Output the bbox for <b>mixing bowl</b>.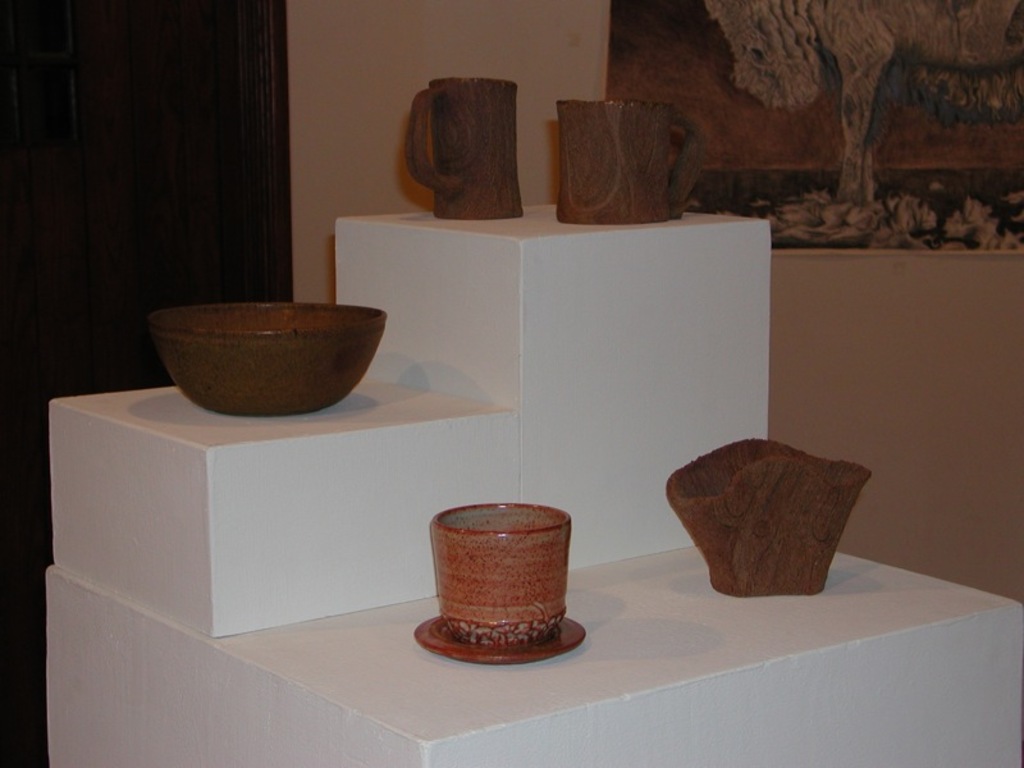
136 298 402 431.
